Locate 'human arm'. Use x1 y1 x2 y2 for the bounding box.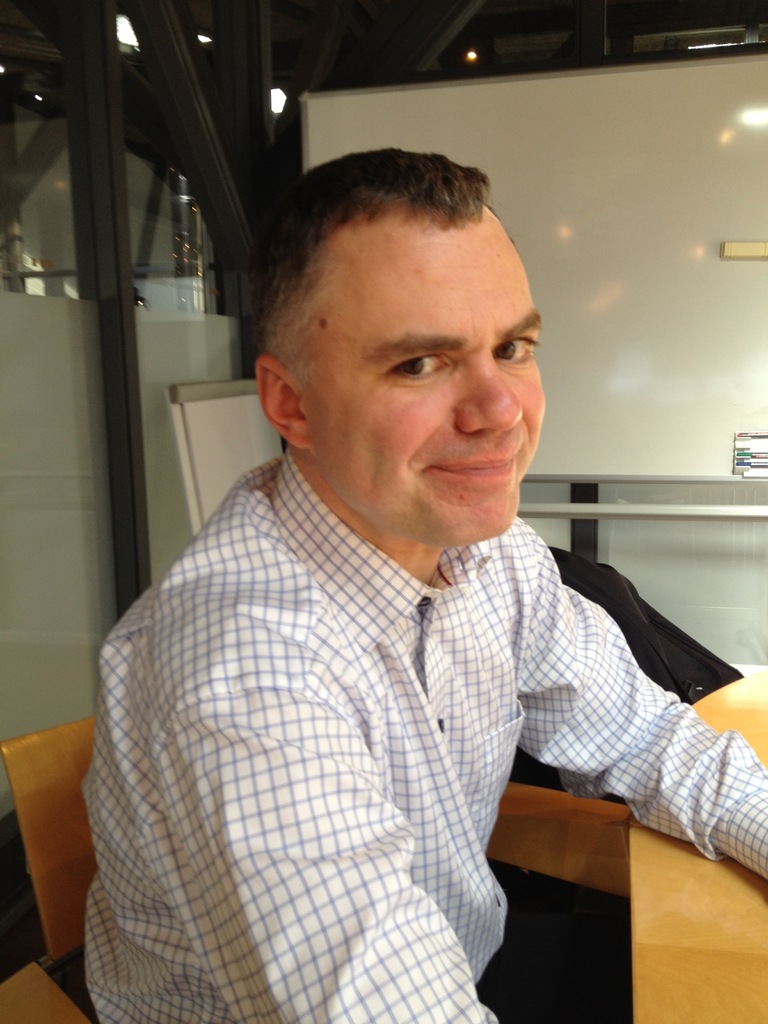
479 540 738 902.
